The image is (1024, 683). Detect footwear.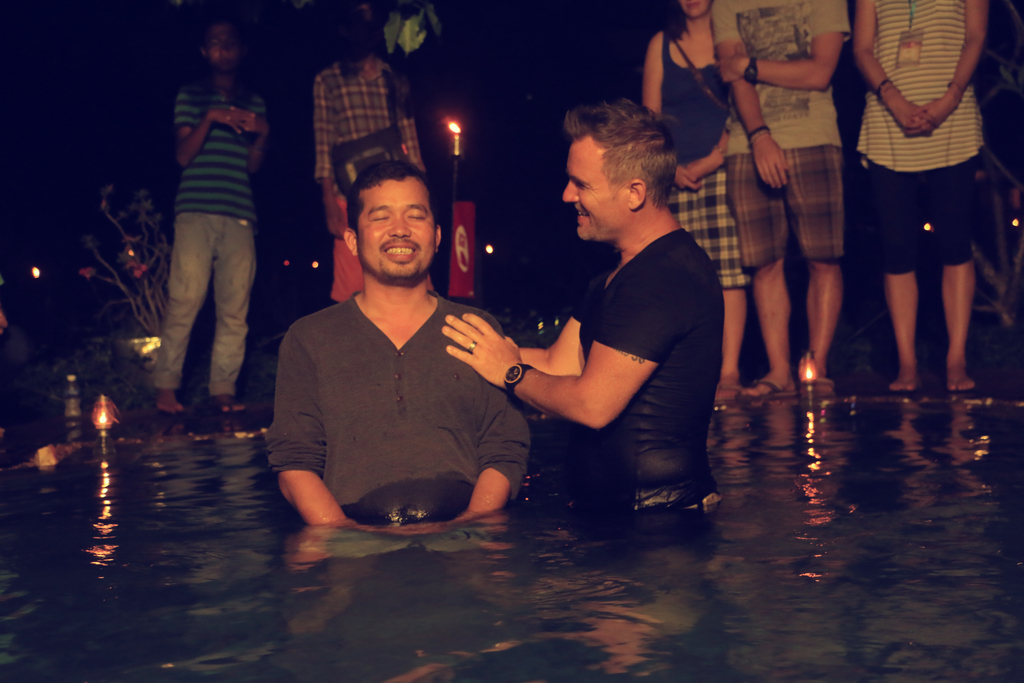
Detection: <box>709,390,735,404</box>.
